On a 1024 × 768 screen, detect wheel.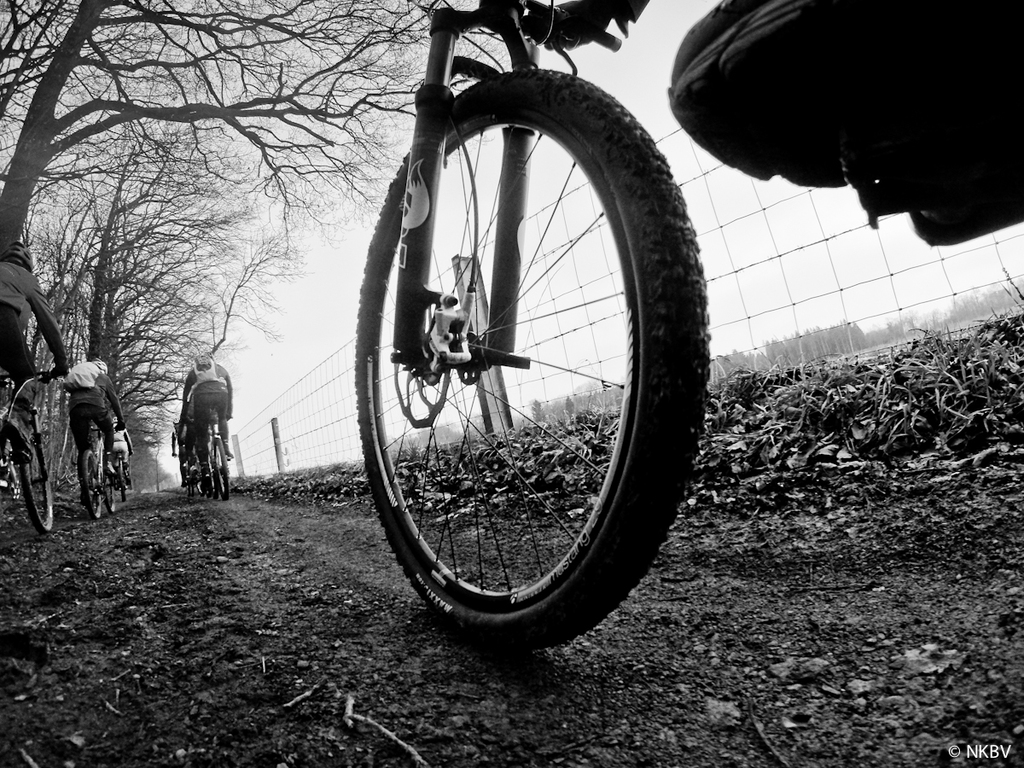
select_region(103, 464, 116, 512).
